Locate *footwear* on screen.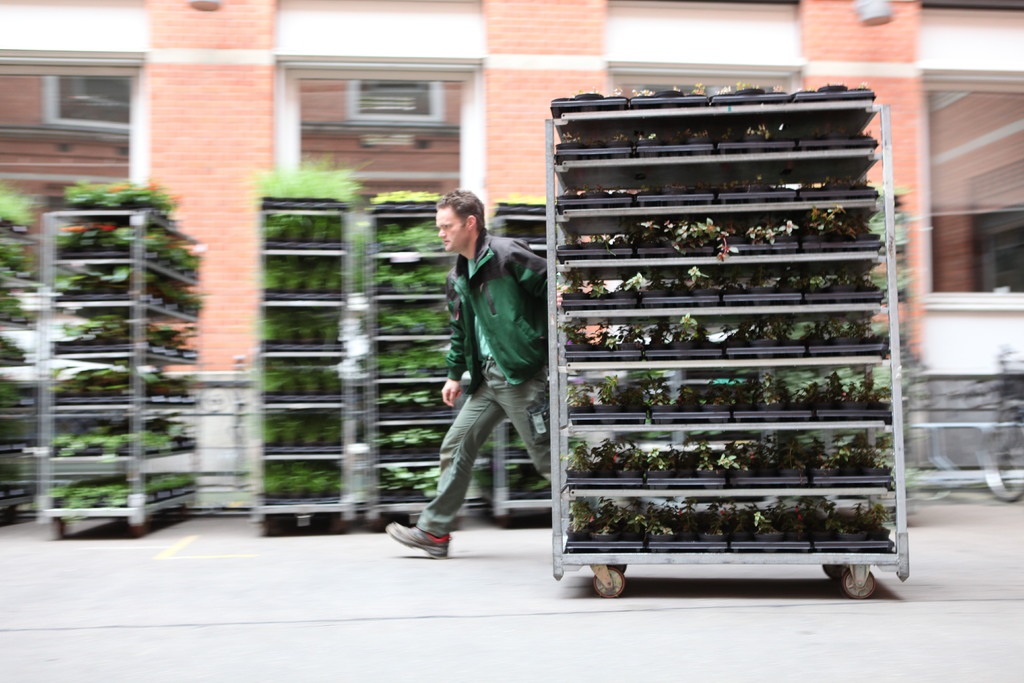
On screen at (x1=395, y1=506, x2=463, y2=570).
